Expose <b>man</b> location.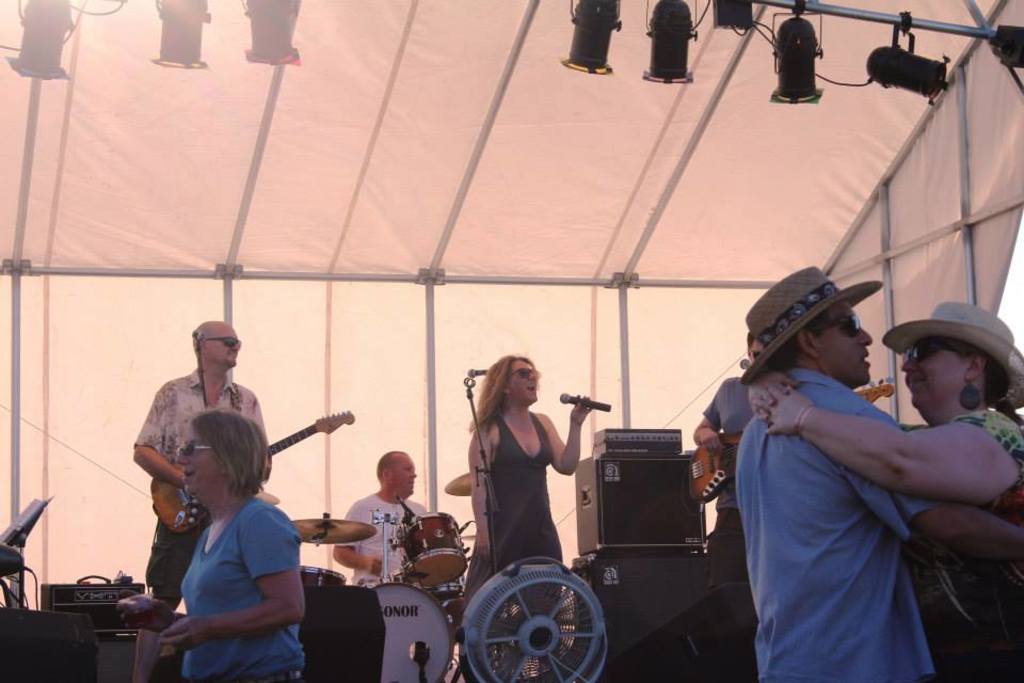
Exposed at pyautogui.locateOnScreen(132, 323, 281, 610).
